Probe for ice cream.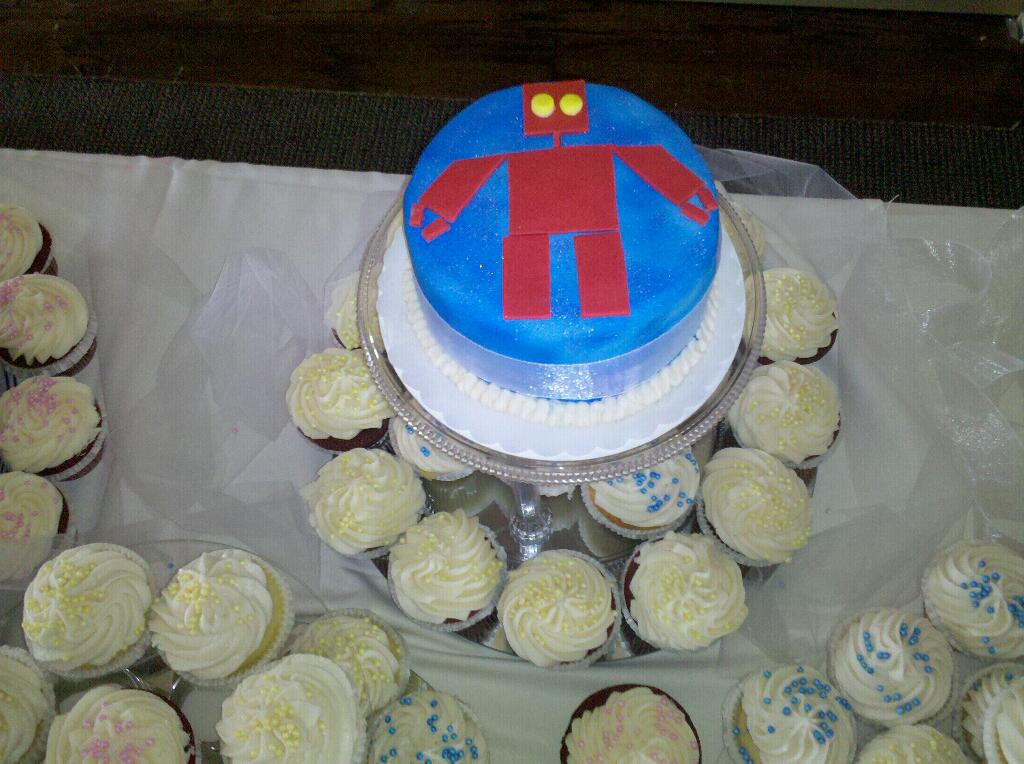
Probe result: region(917, 543, 1023, 671).
